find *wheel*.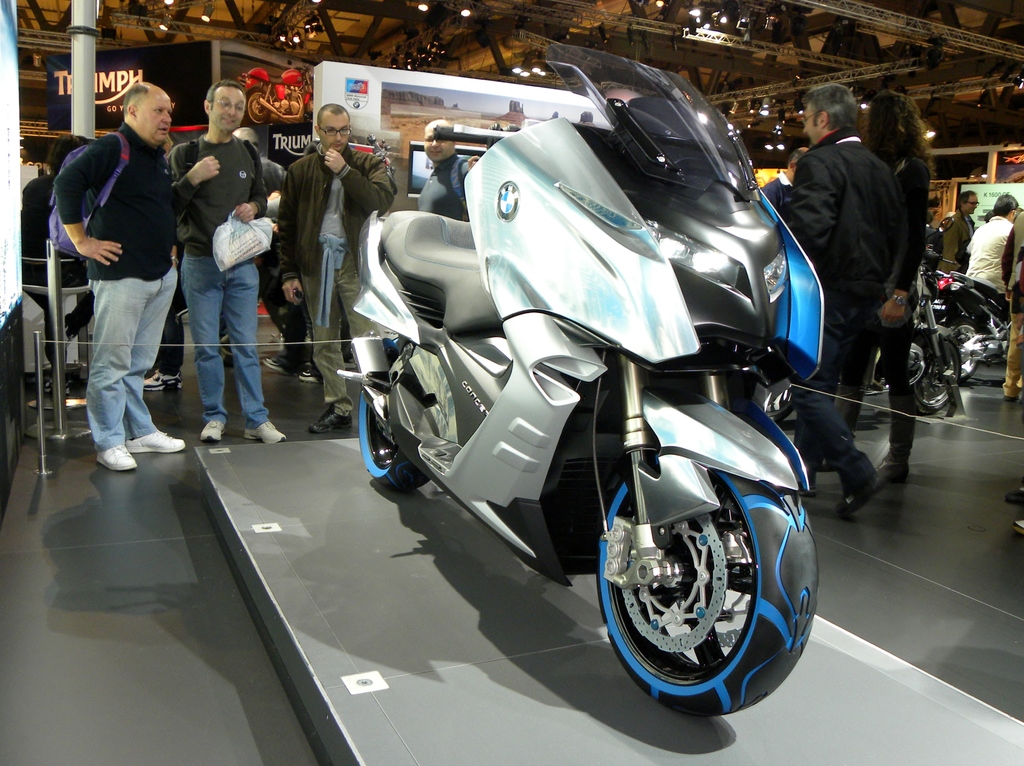
pyautogui.locateOnScreen(600, 467, 800, 703).
